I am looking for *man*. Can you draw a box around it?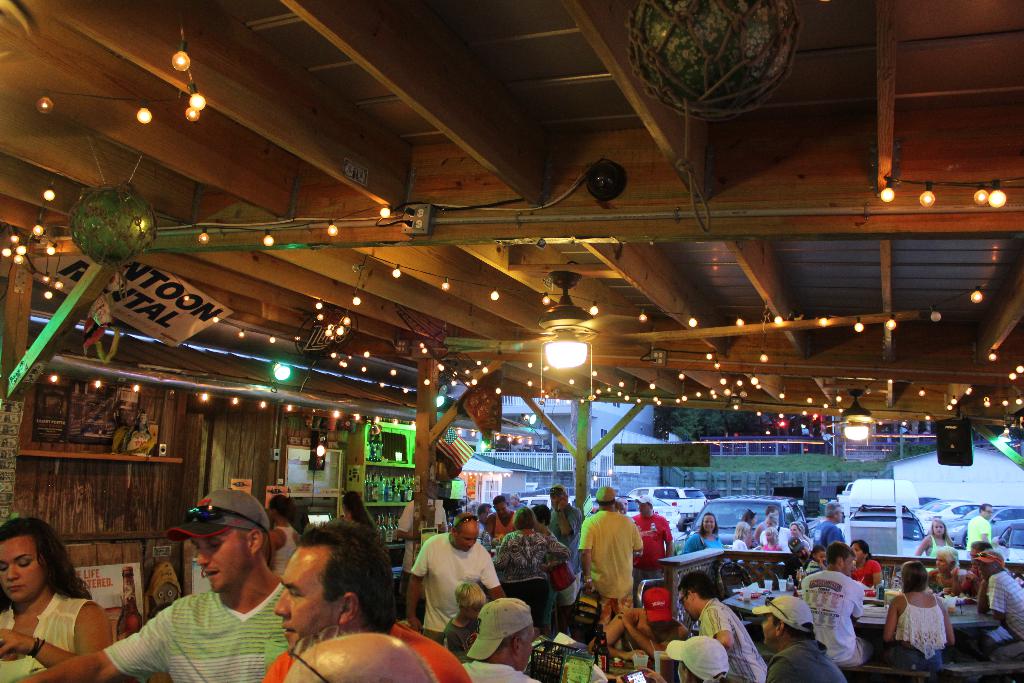
Sure, the bounding box is (618,496,628,513).
